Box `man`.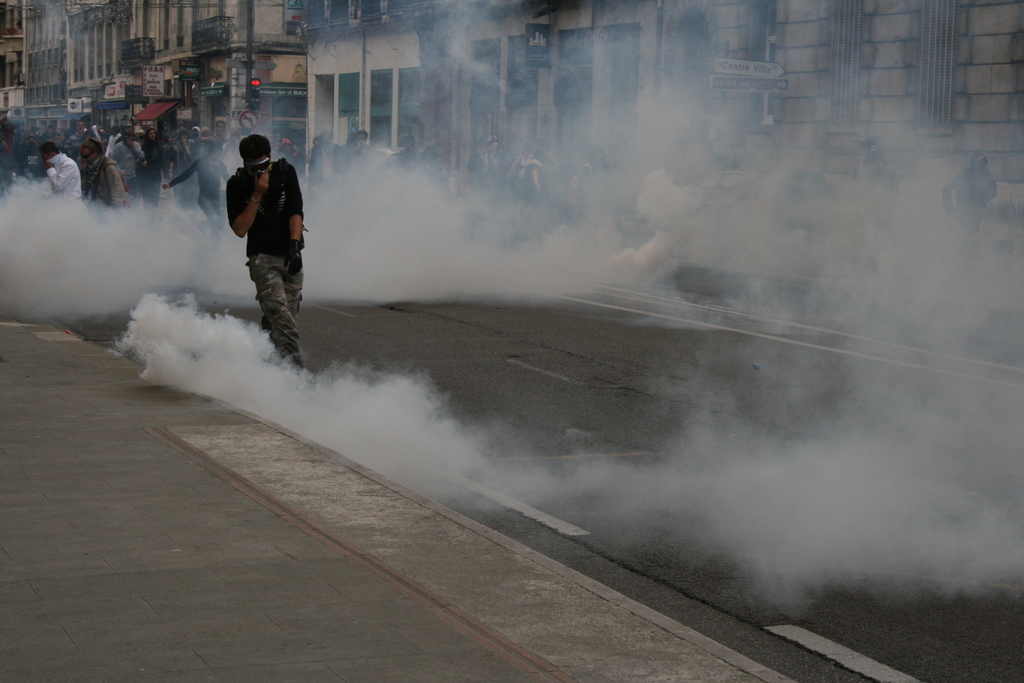
bbox=[108, 131, 144, 187].
